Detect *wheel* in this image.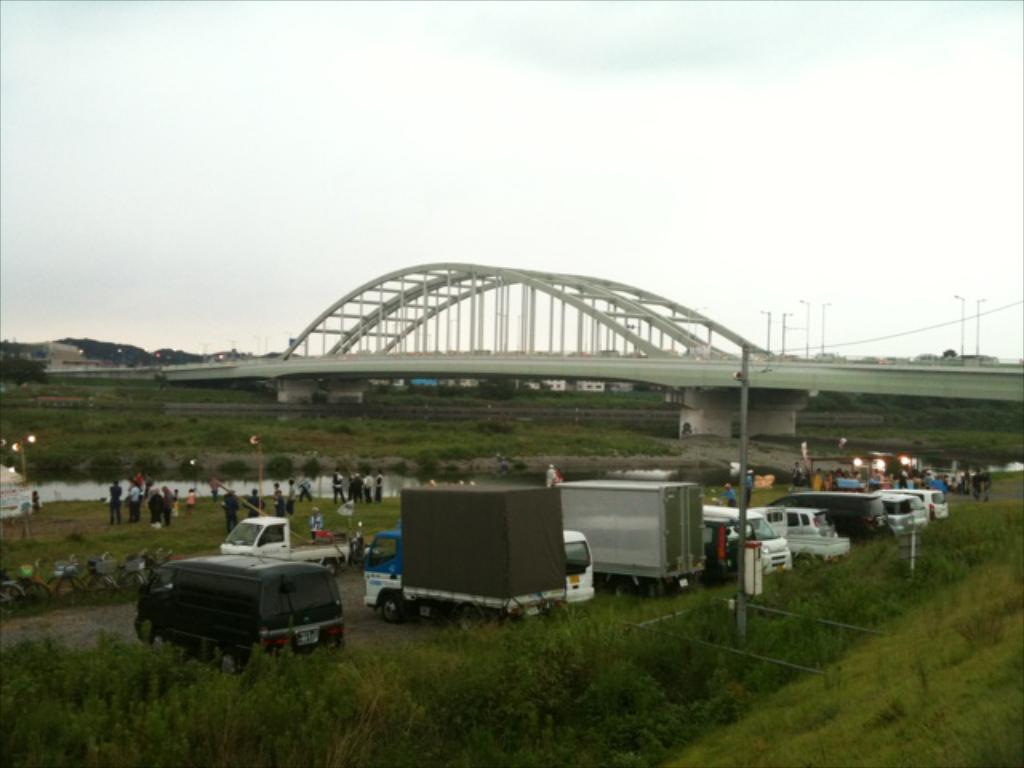
Detection: box(794, 552, 813, 562).
